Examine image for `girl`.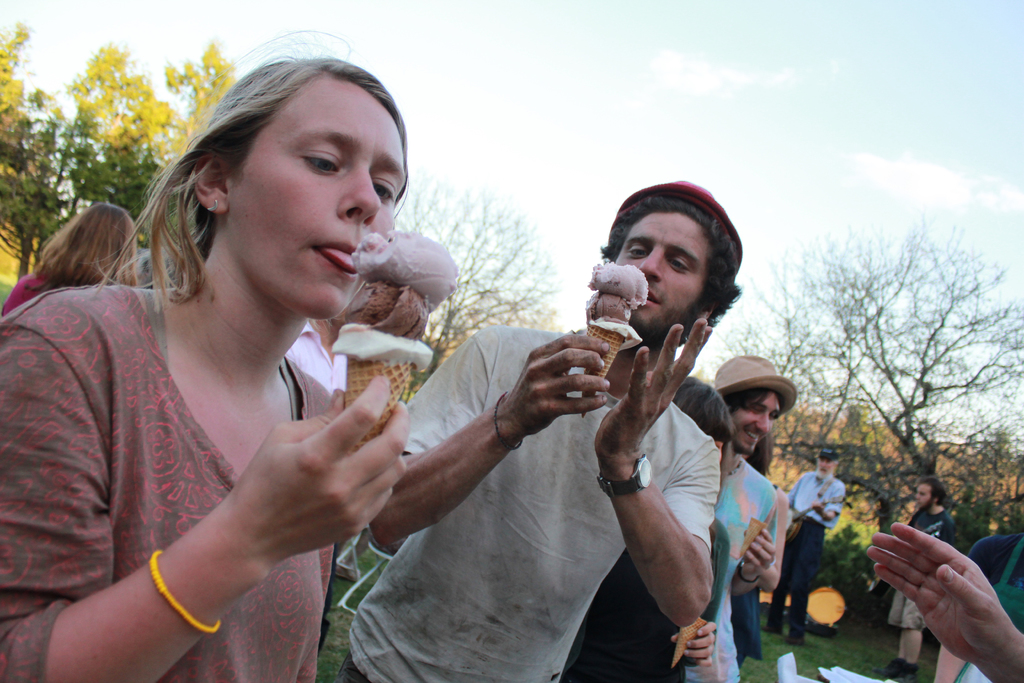
Examination result: {"left": 2, "top": 30, "right": 406, "bottom": 682}.
